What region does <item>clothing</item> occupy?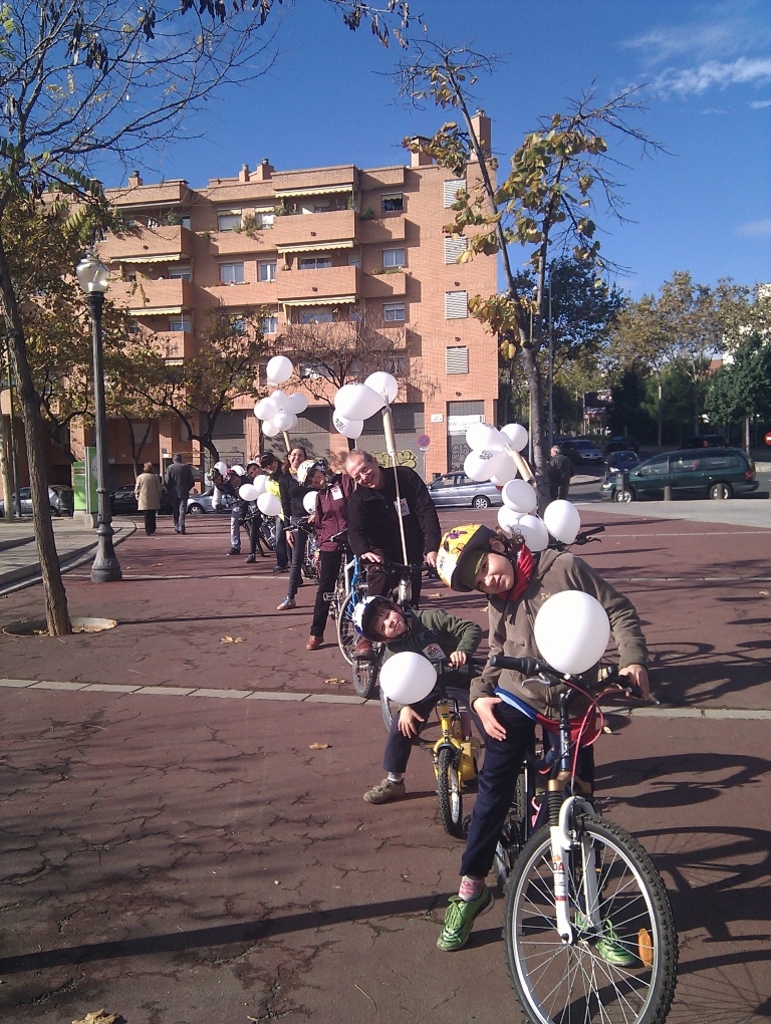
(308, 482, 347, 639).
